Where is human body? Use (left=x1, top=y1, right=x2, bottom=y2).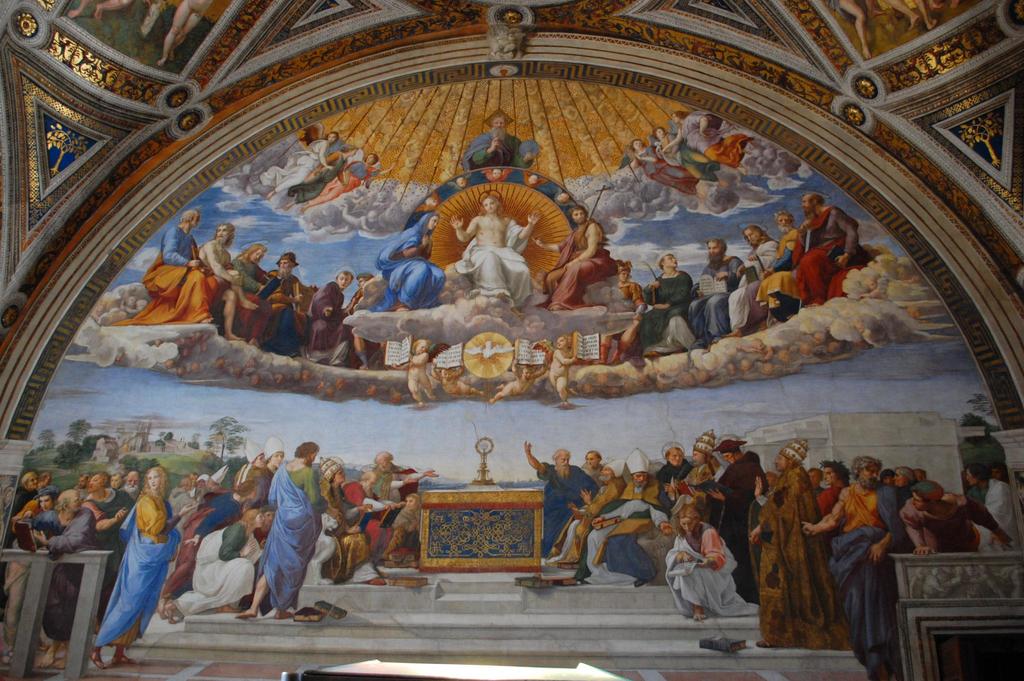
(left=375, top=225, right=445, bottom=307).
